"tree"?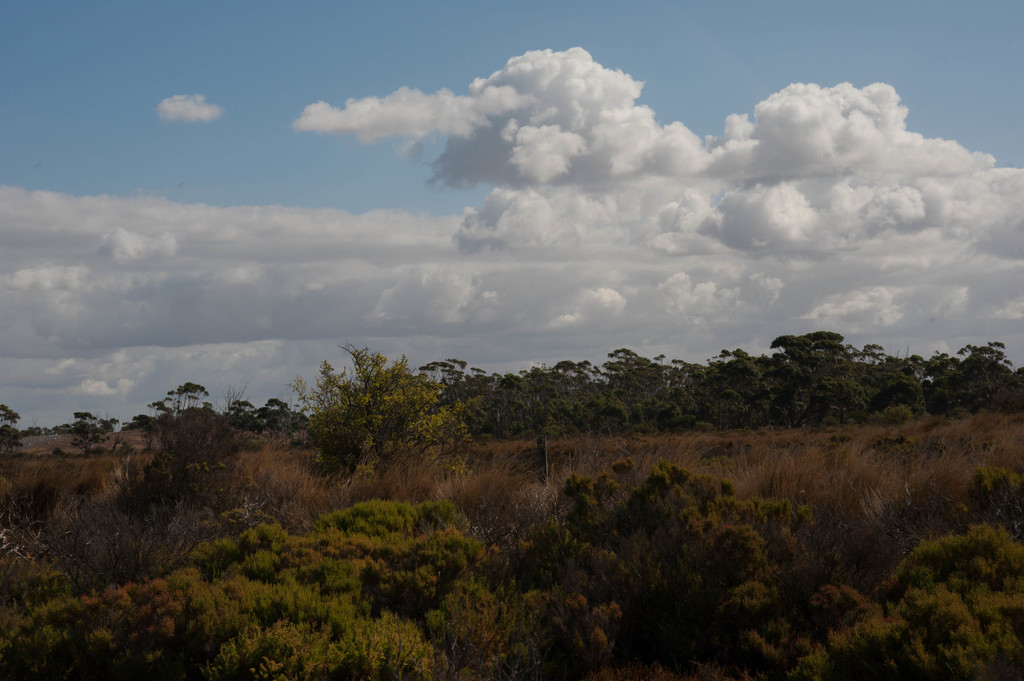
bbox=(944, 338, 1023, 372)
